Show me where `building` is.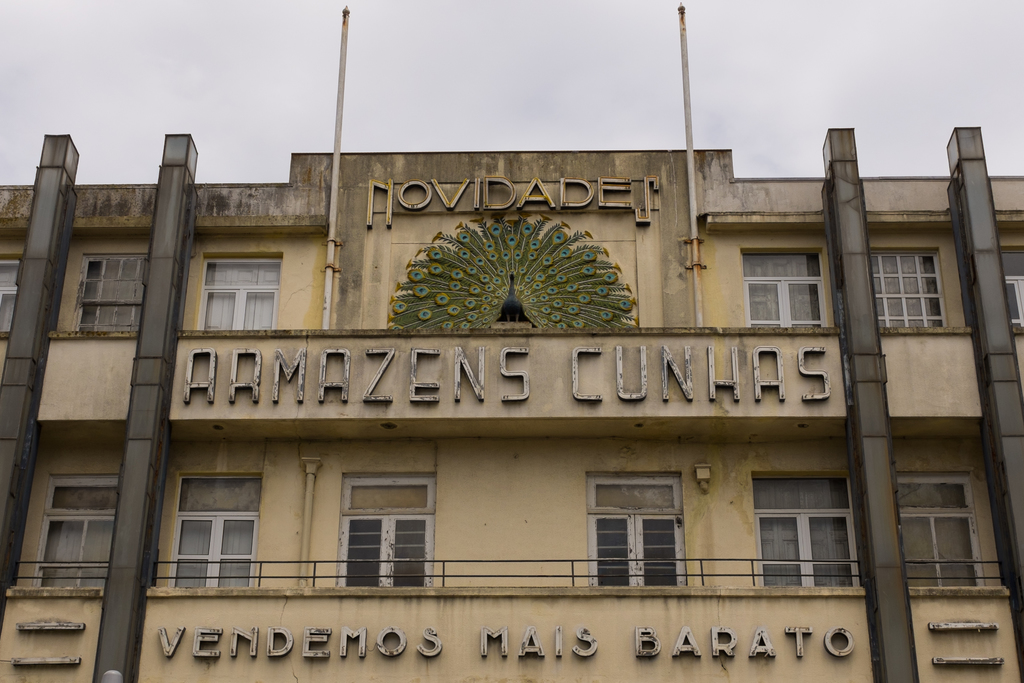
`building` is at (x1=0, y1=2, x2=1023, y2=682).
